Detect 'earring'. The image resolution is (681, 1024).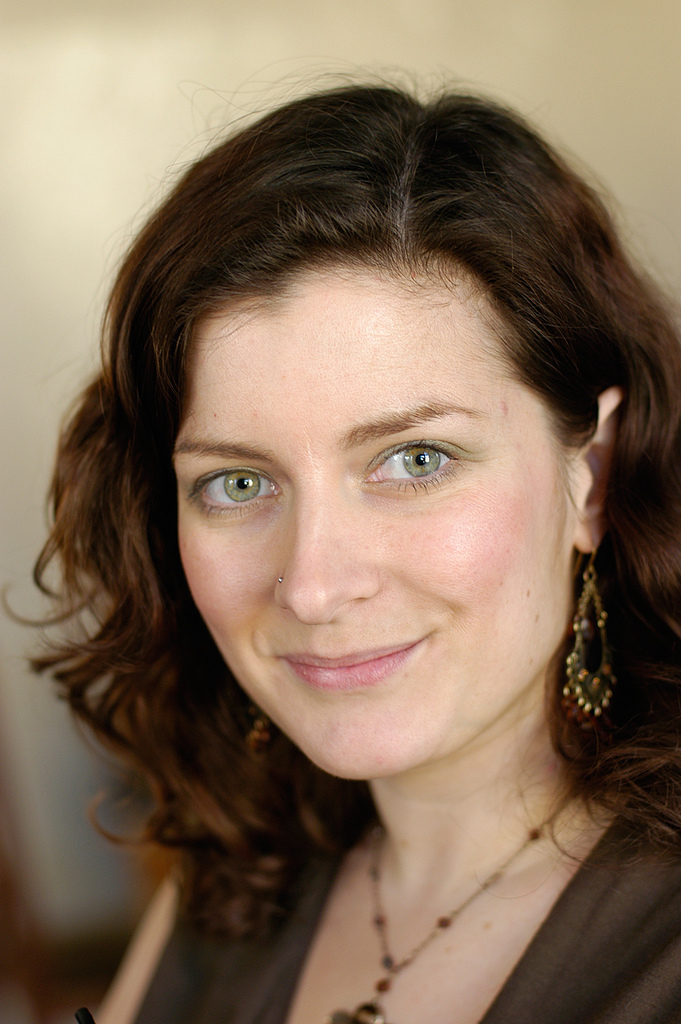
[251,702,270,762].
